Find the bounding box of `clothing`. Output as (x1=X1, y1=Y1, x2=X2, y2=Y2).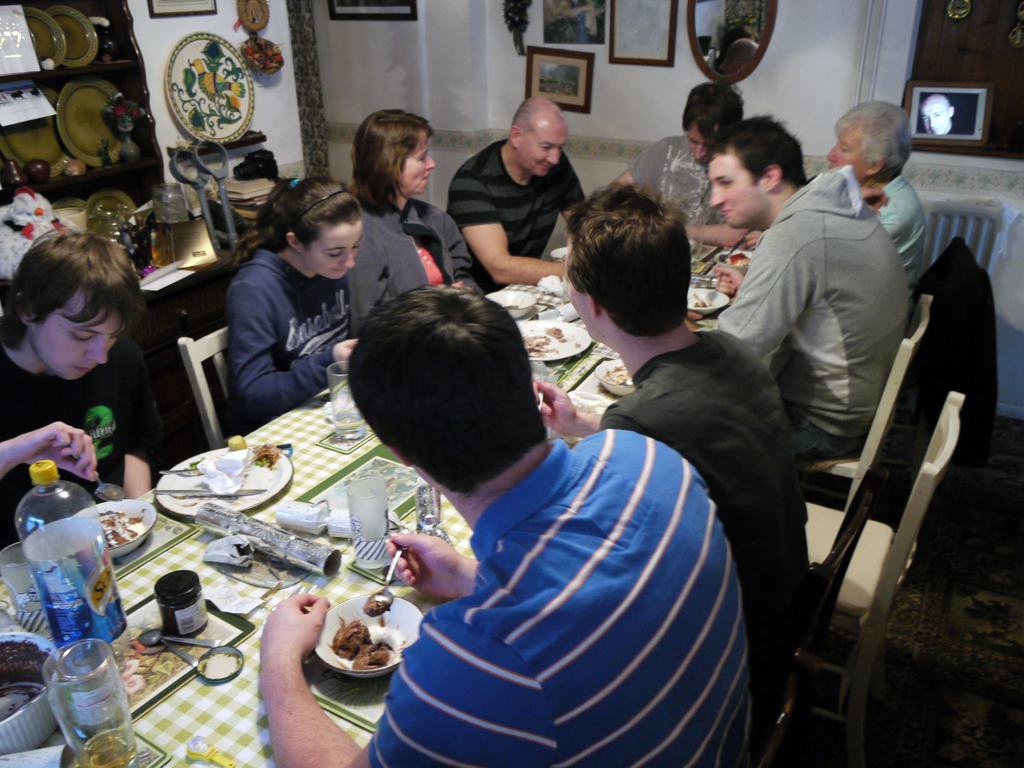
(x1=4, y1=331, x2=157, y2=532).
